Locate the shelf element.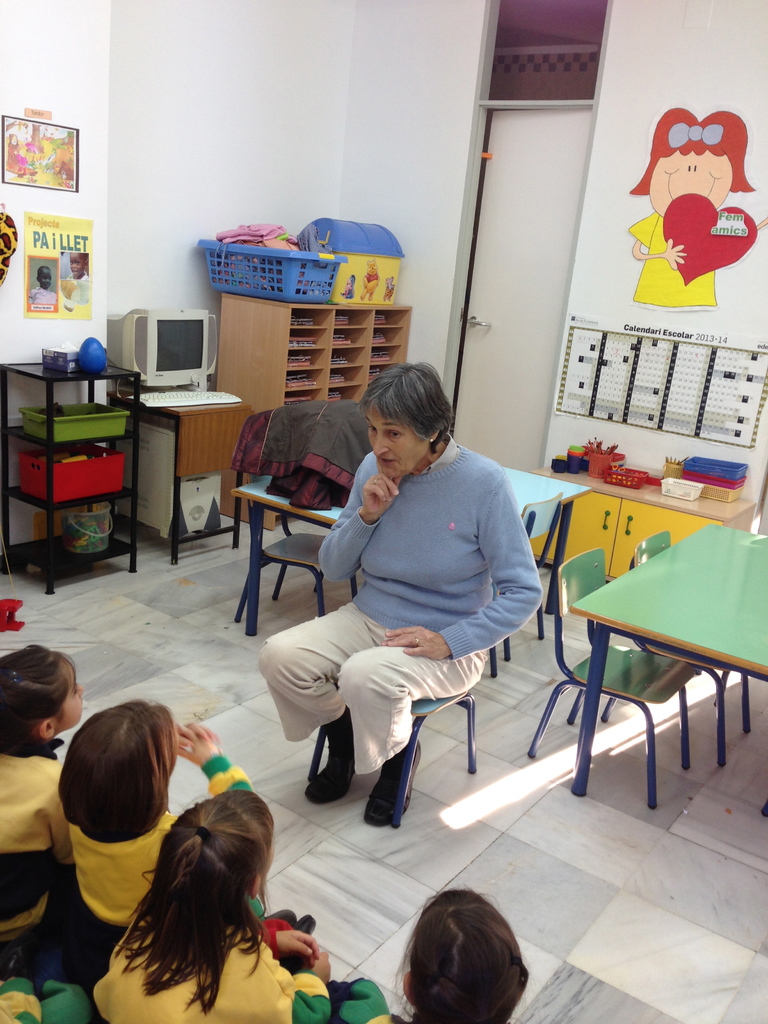
Element bbox: 0,358,145,446.
